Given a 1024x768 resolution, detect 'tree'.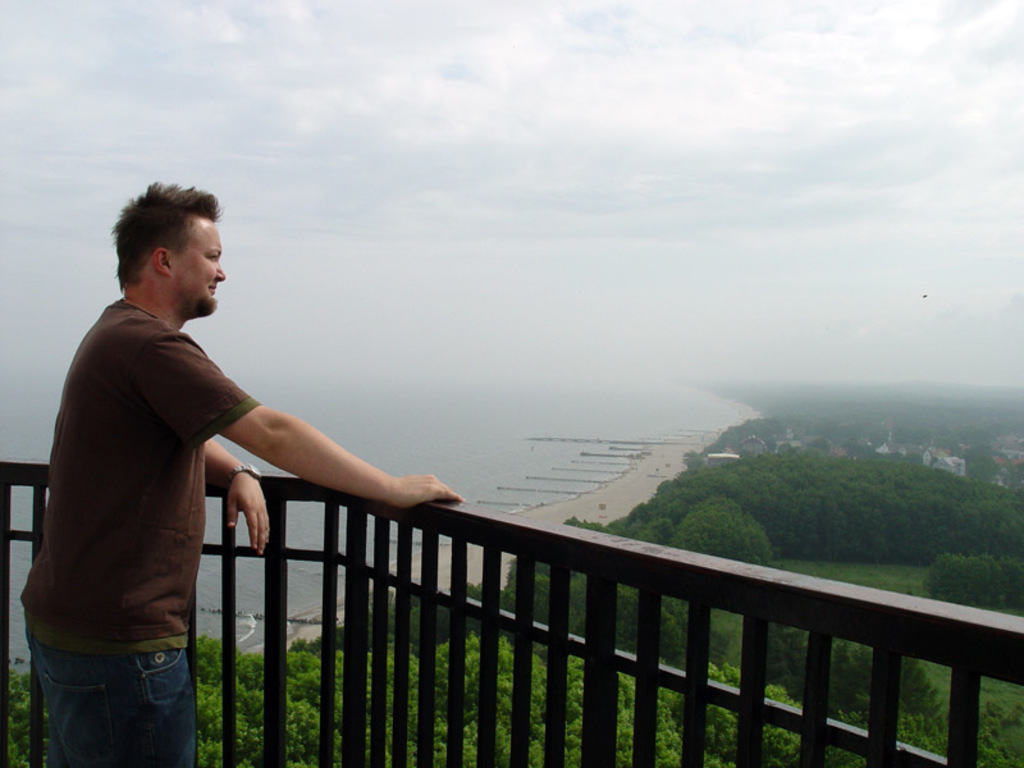
crop(669, 500, 780, 568).
